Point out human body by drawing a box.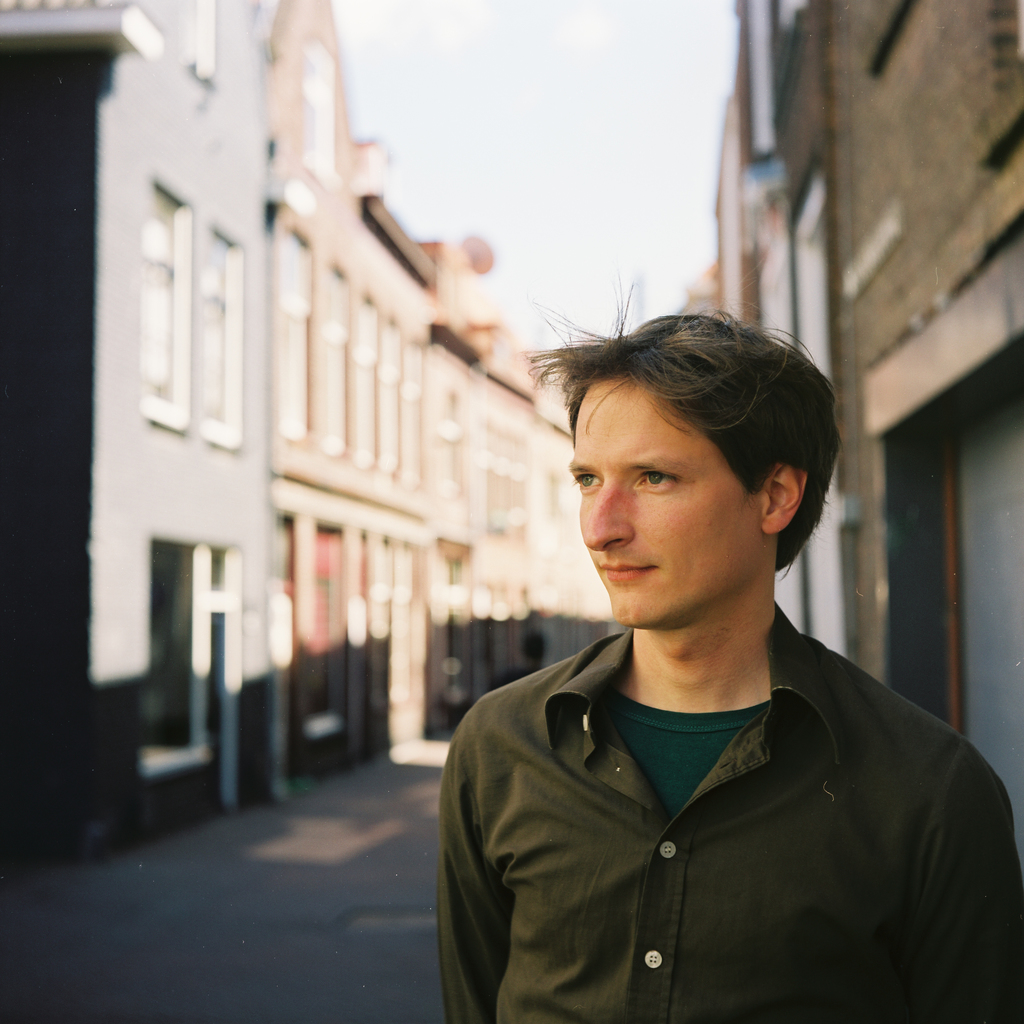
l=426, t=359, r=991, b=1022.
